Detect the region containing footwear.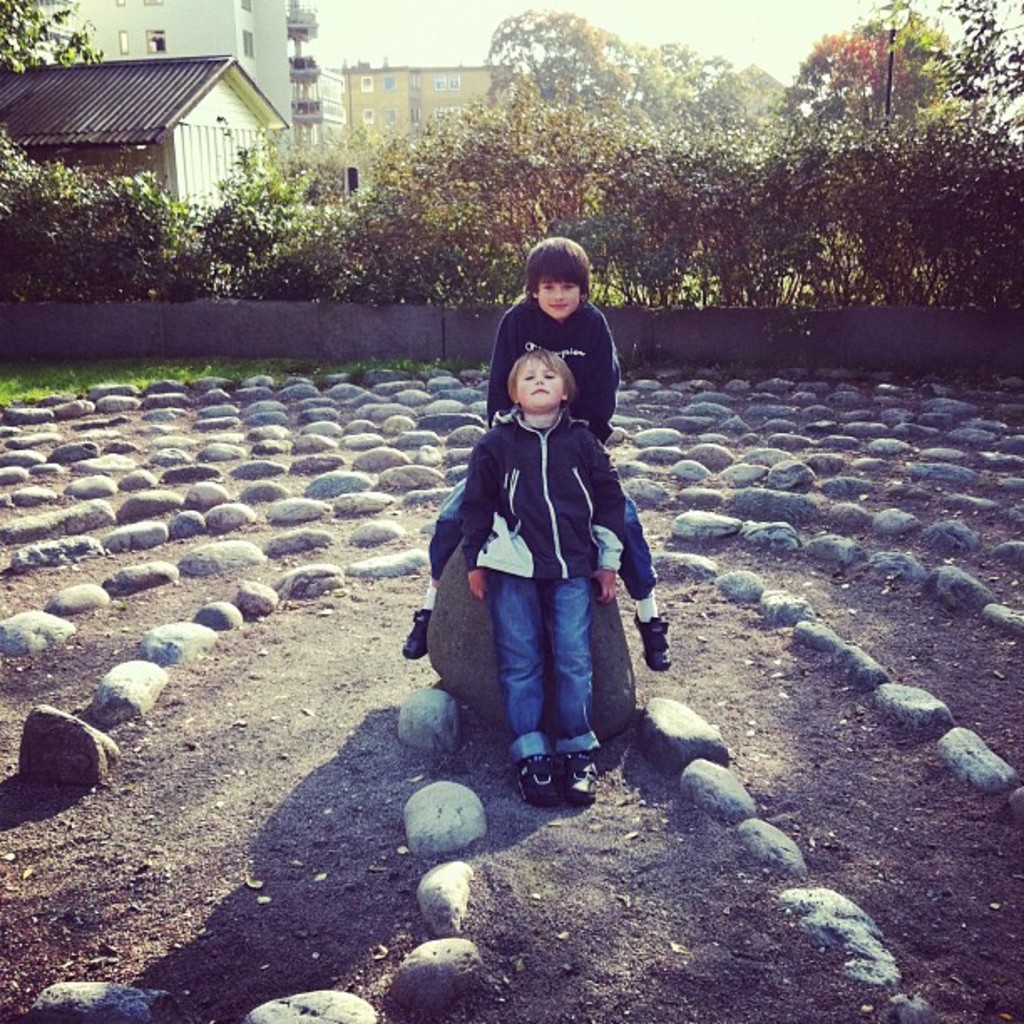
x1=632, y1=607, x2=674, y2=671.
